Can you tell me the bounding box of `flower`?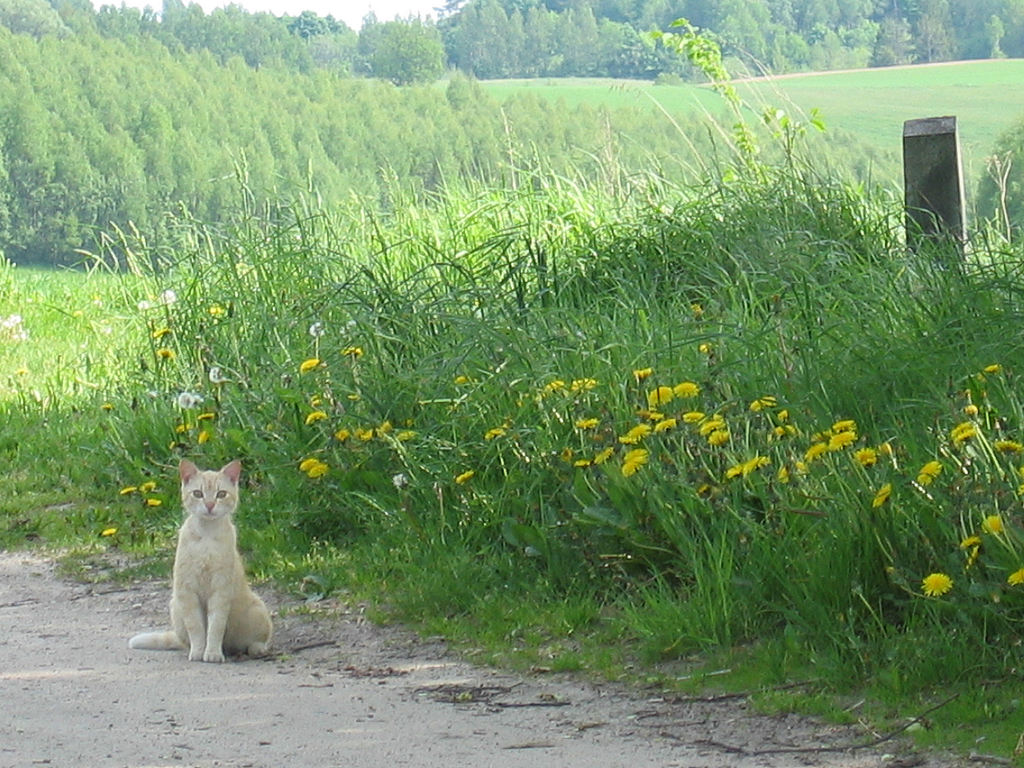
box(138, 484, 156, 493).
